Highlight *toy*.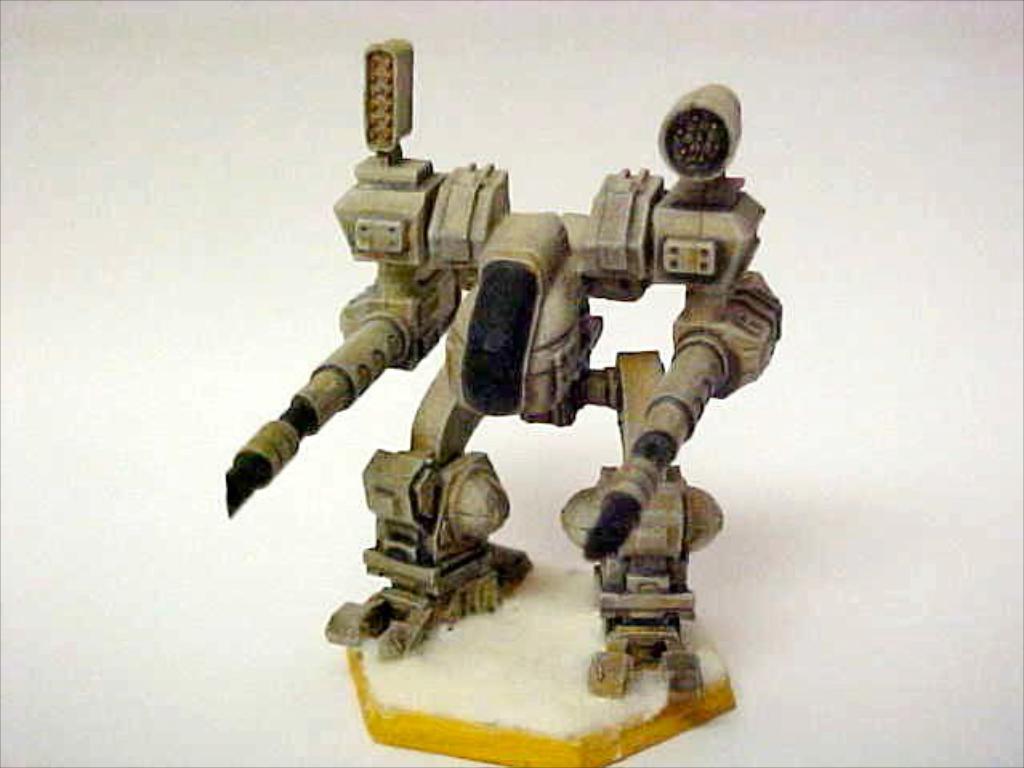
Highlighted region: x1=205, y1=143, x2=796, y2=681.
